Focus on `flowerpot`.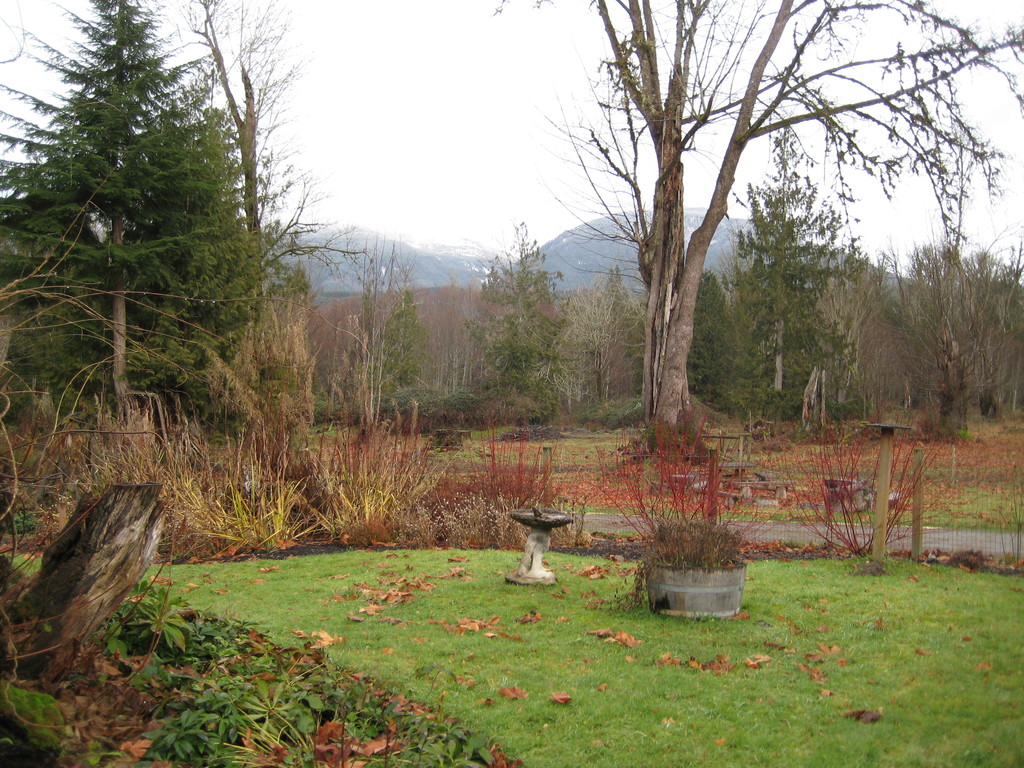
Focused at Rect(646, 566, 745, 618).
